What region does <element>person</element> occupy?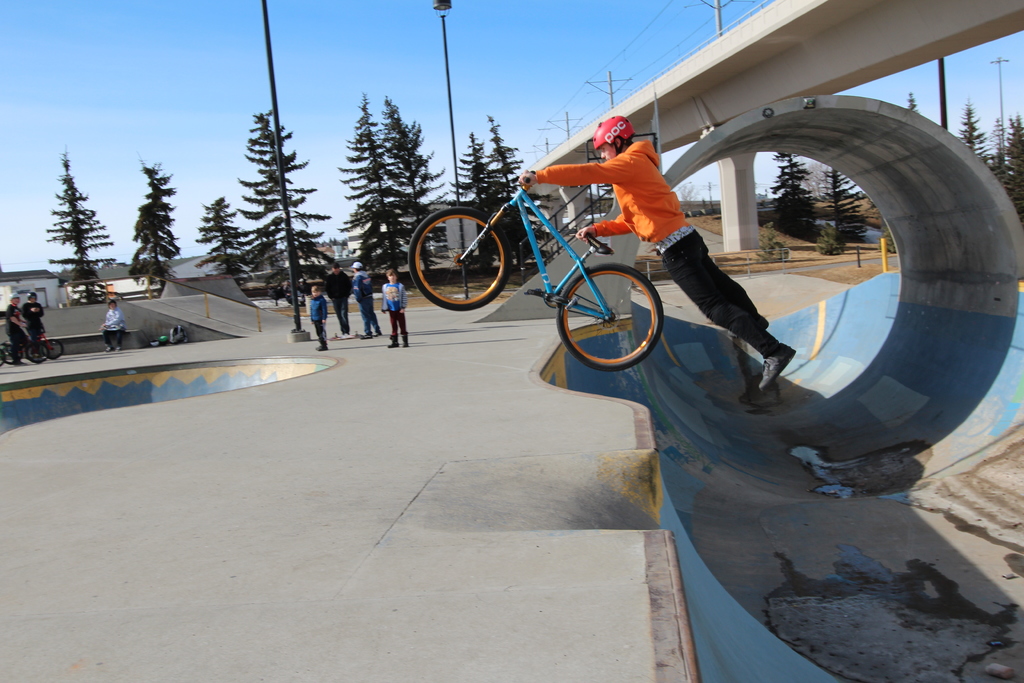
[left=6, top=293, right=28, bottom=365].
